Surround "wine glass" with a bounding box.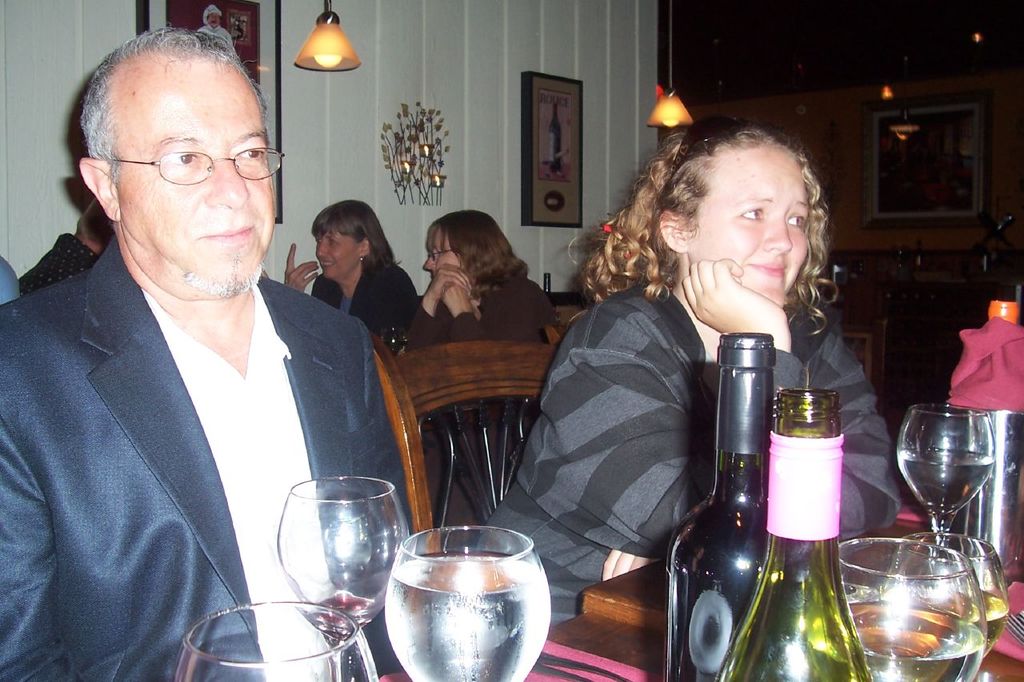
detection(171, 599, 379, 681).
